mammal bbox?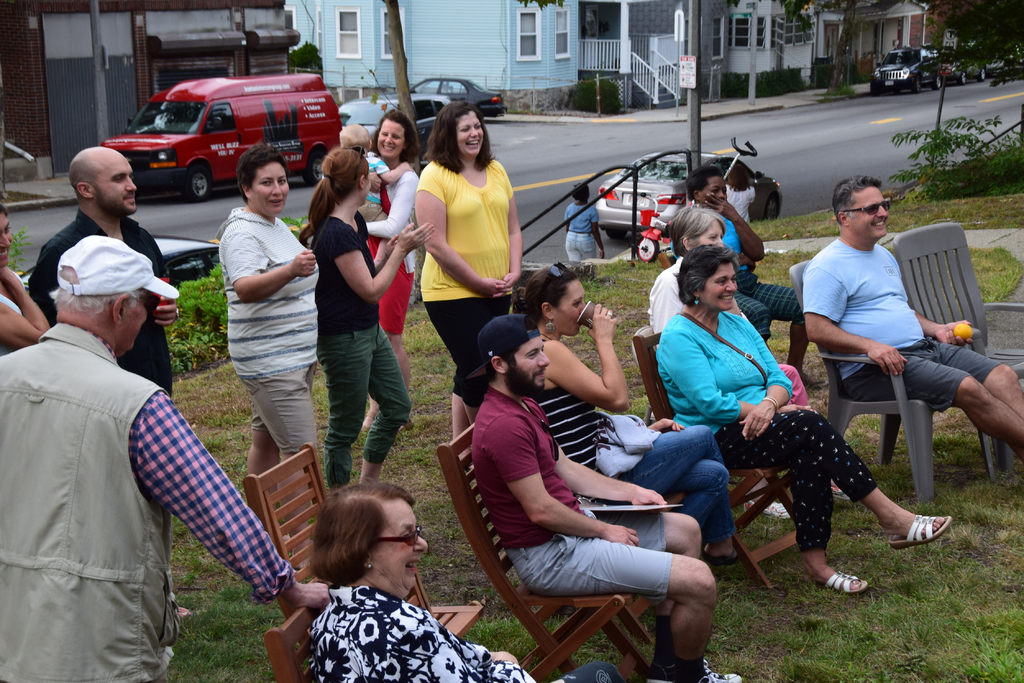
rect(214, 141, 320, 575)
